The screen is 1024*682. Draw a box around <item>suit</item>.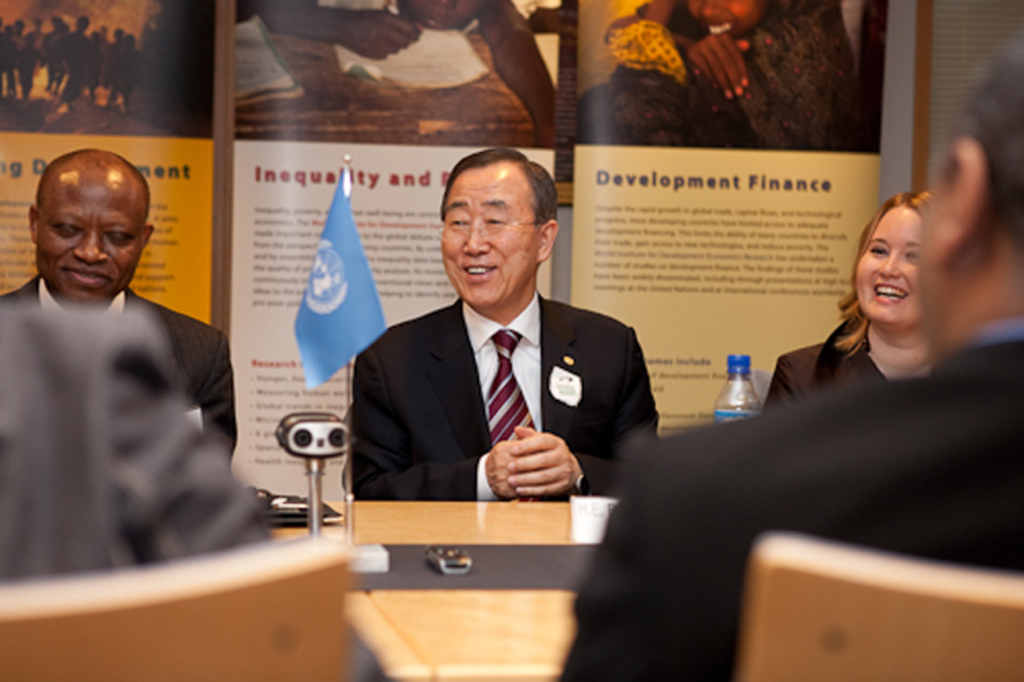
<bbox>0, 274, 241, 466</bbox>.
